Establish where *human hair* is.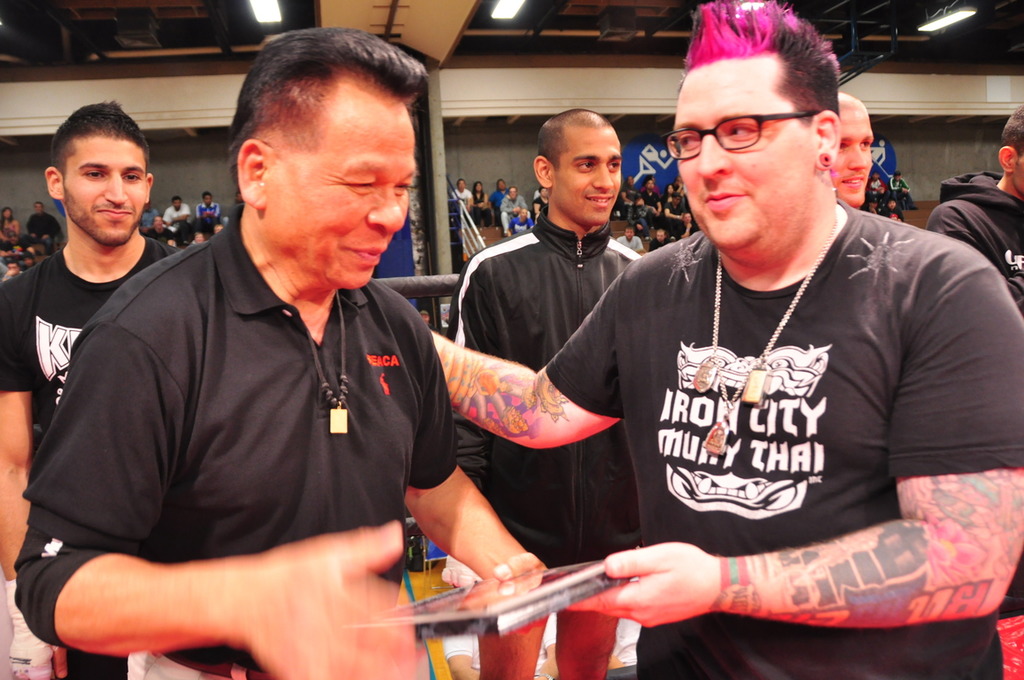
Established at pyautogui.locateOnScreen(539, 105, 614, 174).
